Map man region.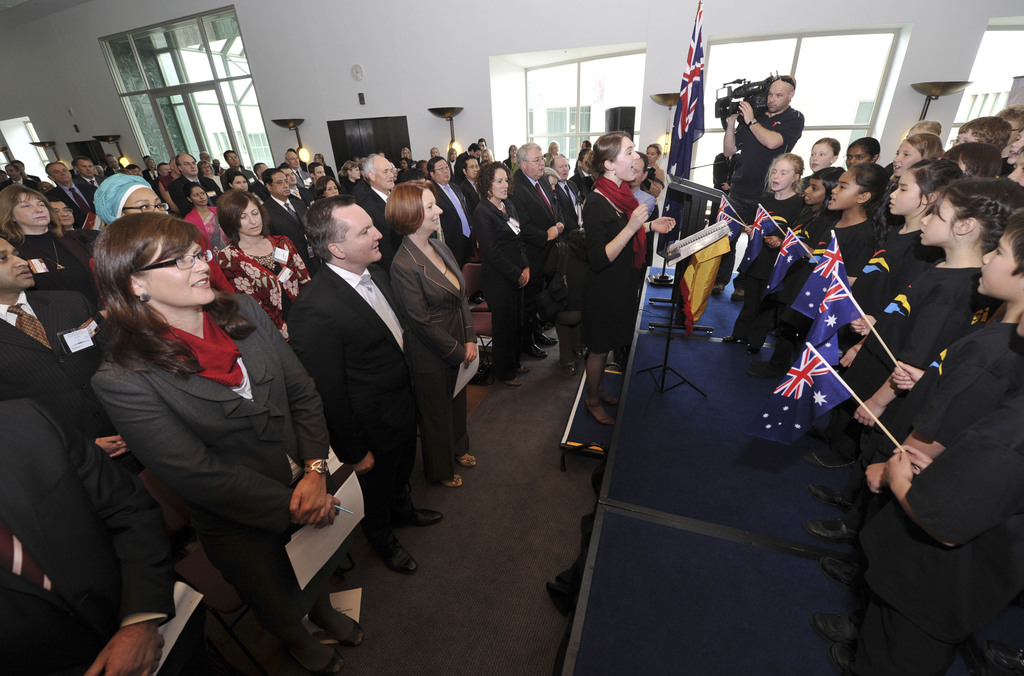
Mapped to crop(358, 157, 414, 270).
